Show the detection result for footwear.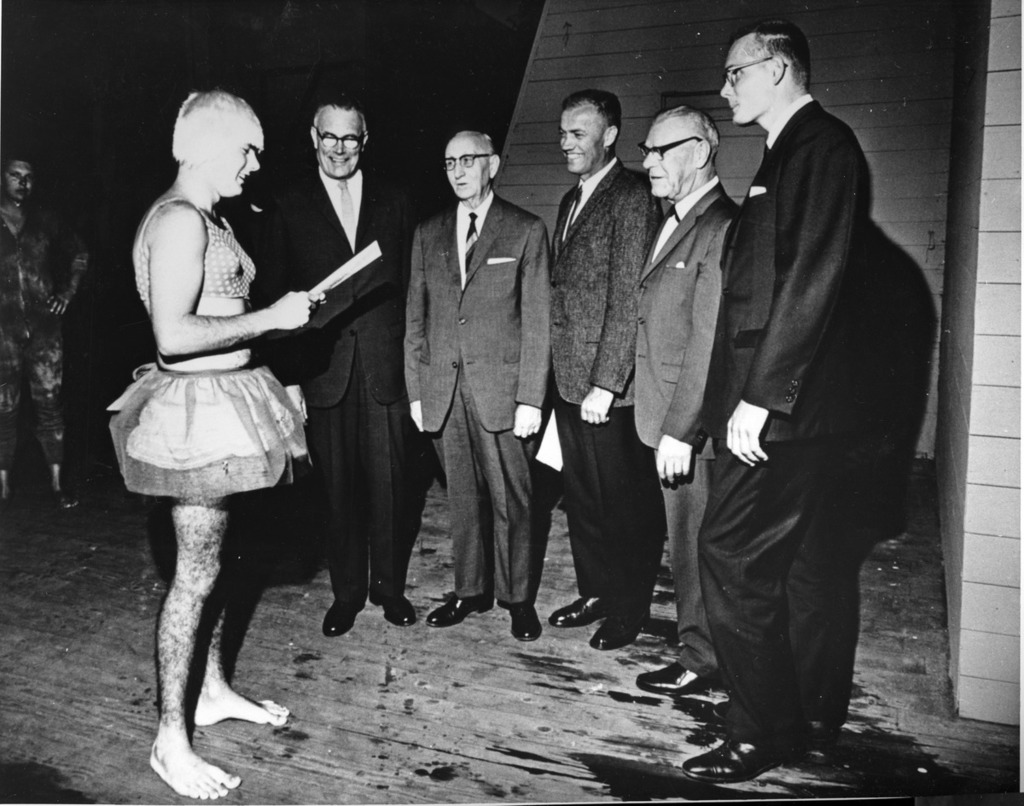
x1=428, y1=587, x2=491, y2=628.
